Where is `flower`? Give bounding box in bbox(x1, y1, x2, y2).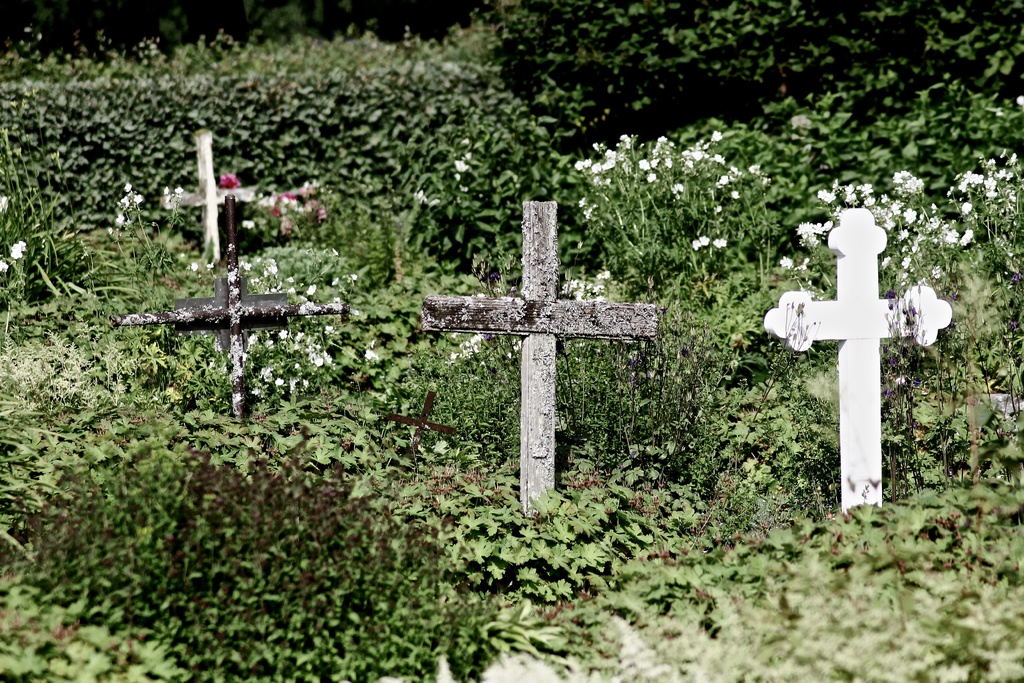
bbox(221, 172, 241, 189).
